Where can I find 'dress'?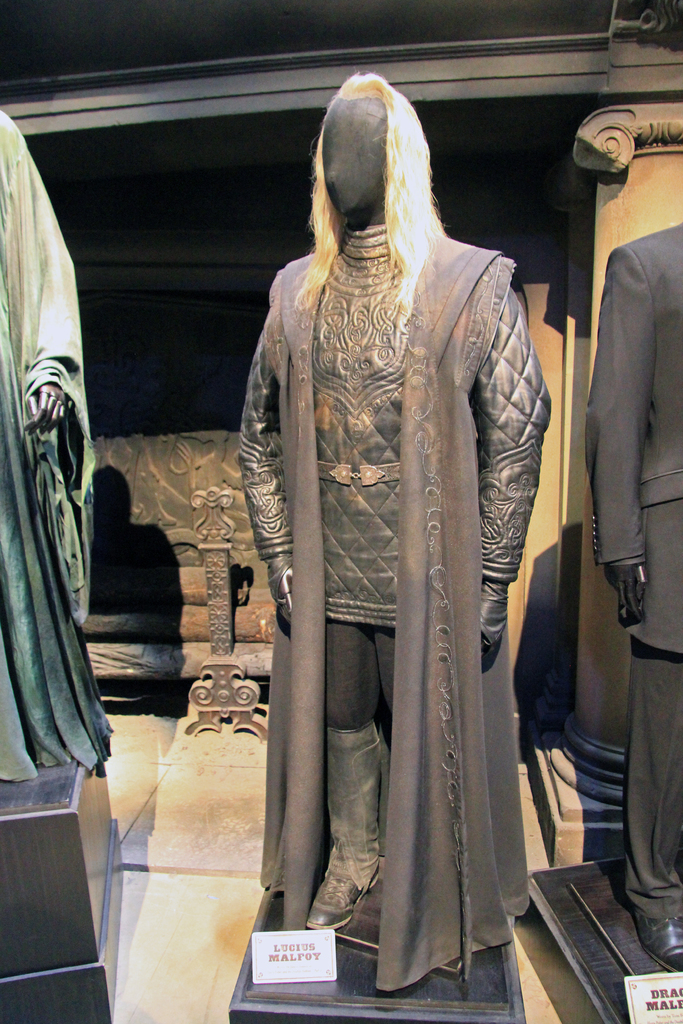
You can find it at (258,226,530,993).
